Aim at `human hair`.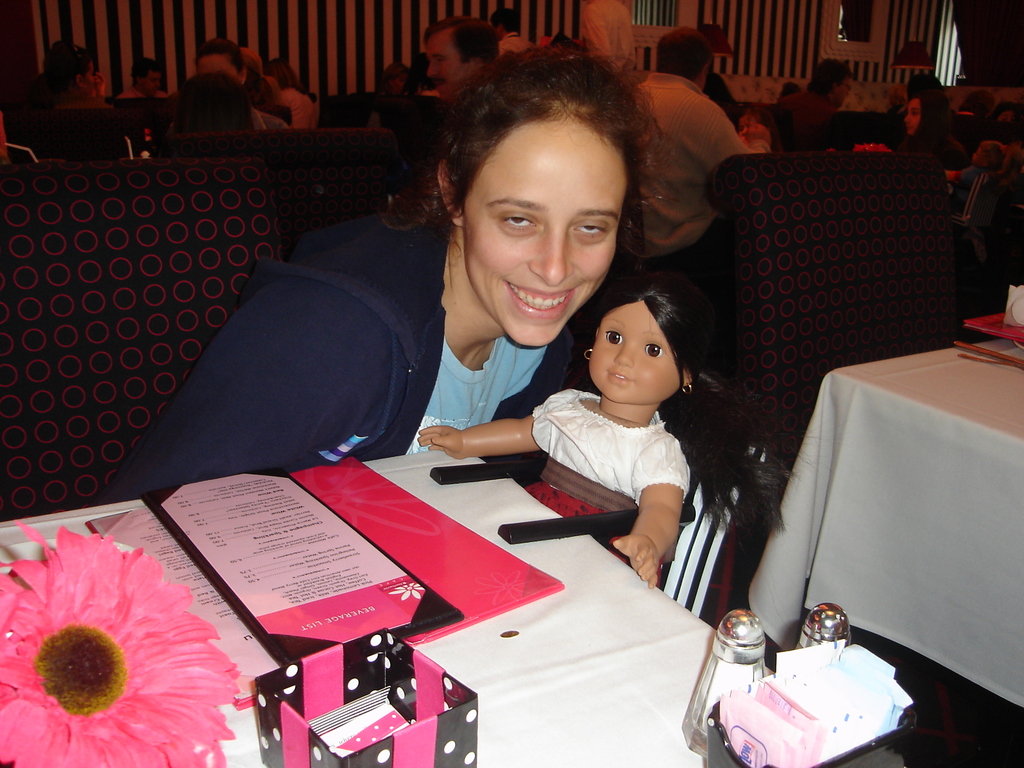
Aimed at select_region(779, 81, 799, 92).
